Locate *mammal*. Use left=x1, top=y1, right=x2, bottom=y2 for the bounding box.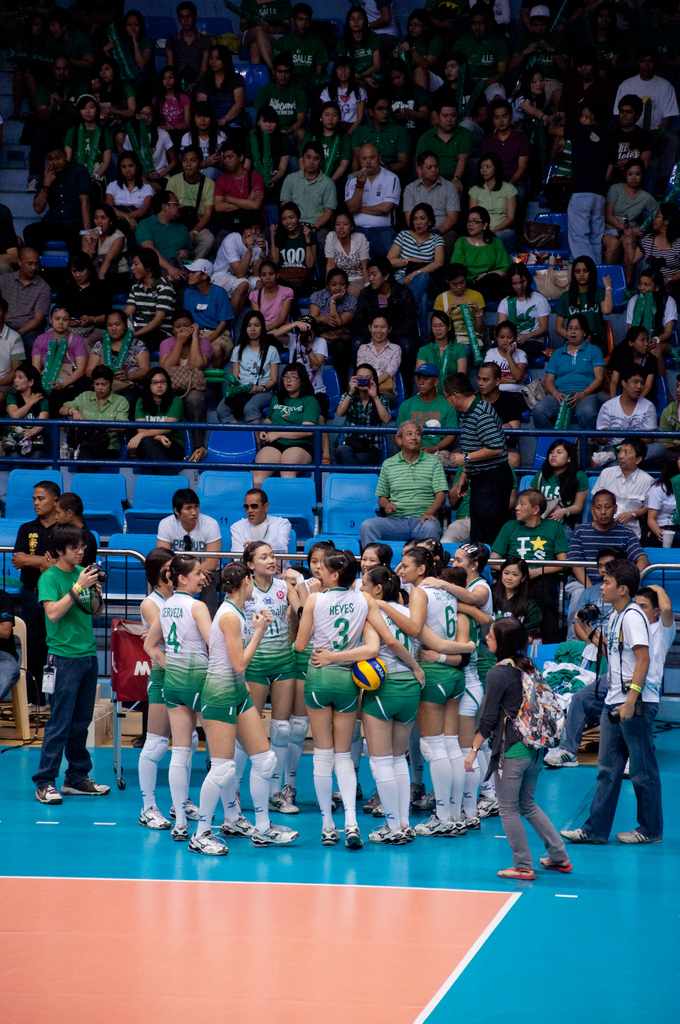
left=248, top=255, right=301, bottom=336.
